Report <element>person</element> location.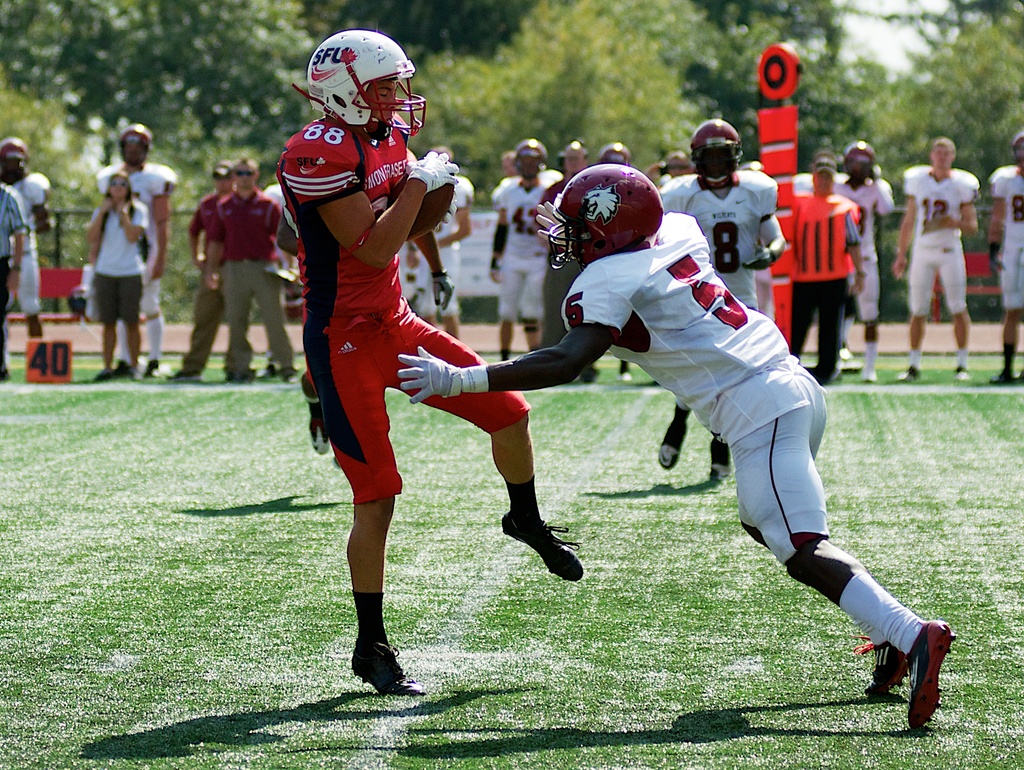
Report: <region>892, 136, 978, 381</region>.
